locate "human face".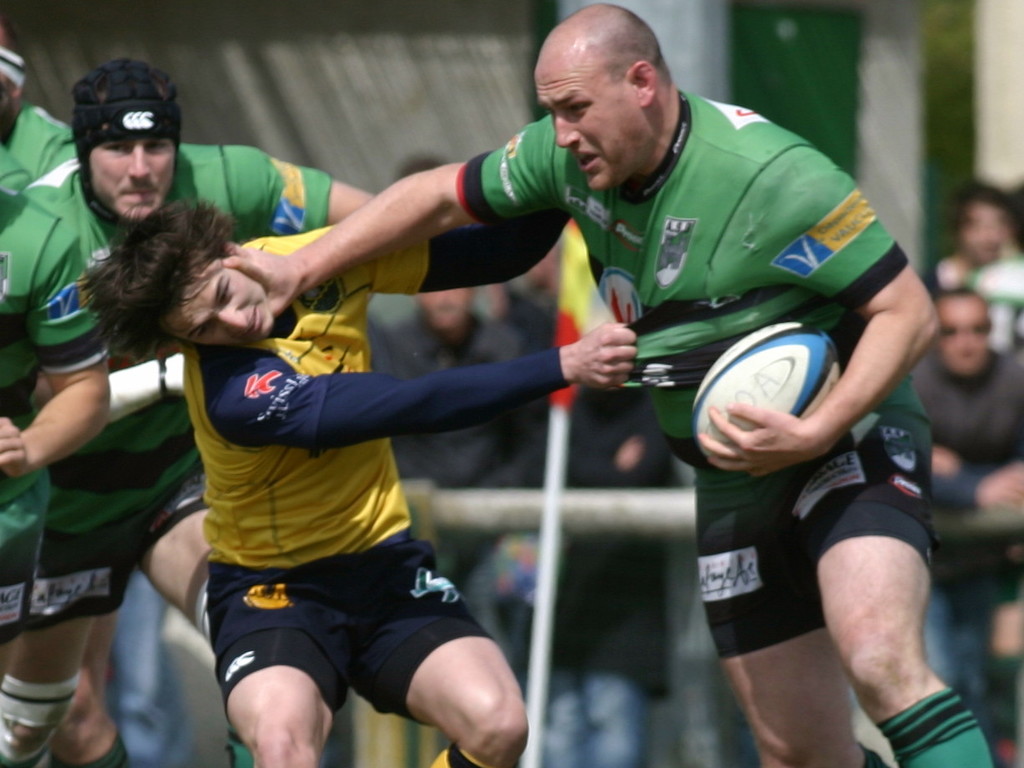
Bounding box: box(936, 296, 990, 379).
